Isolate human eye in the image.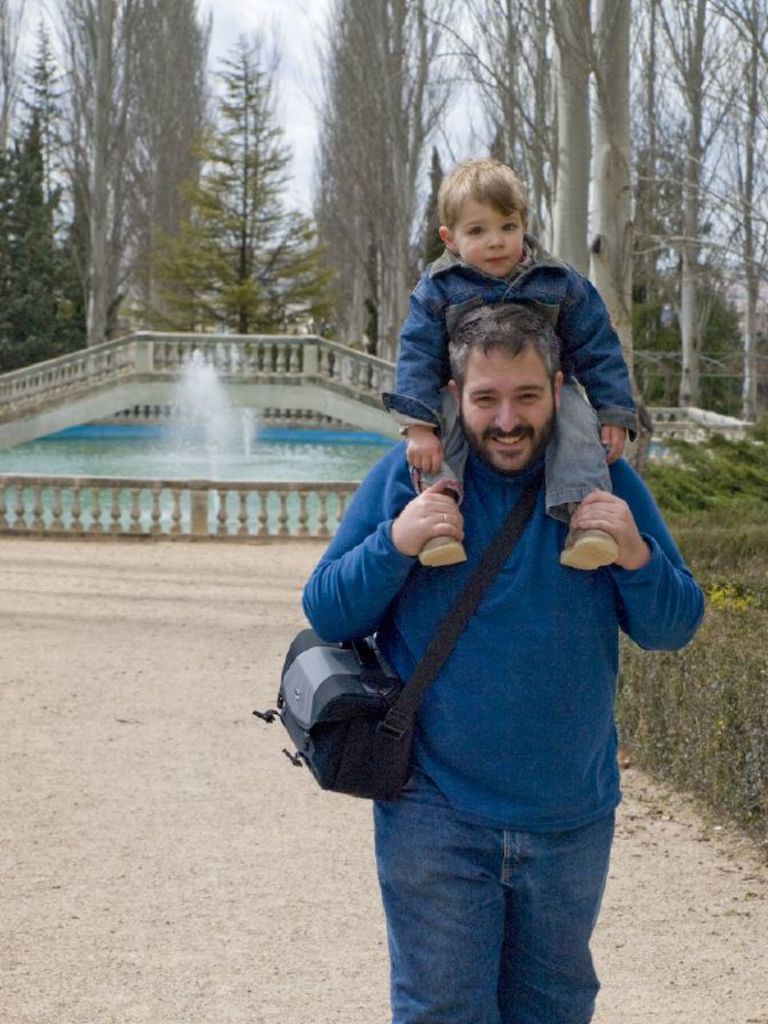
Isolated region: box(515, 389, 541, 401).
